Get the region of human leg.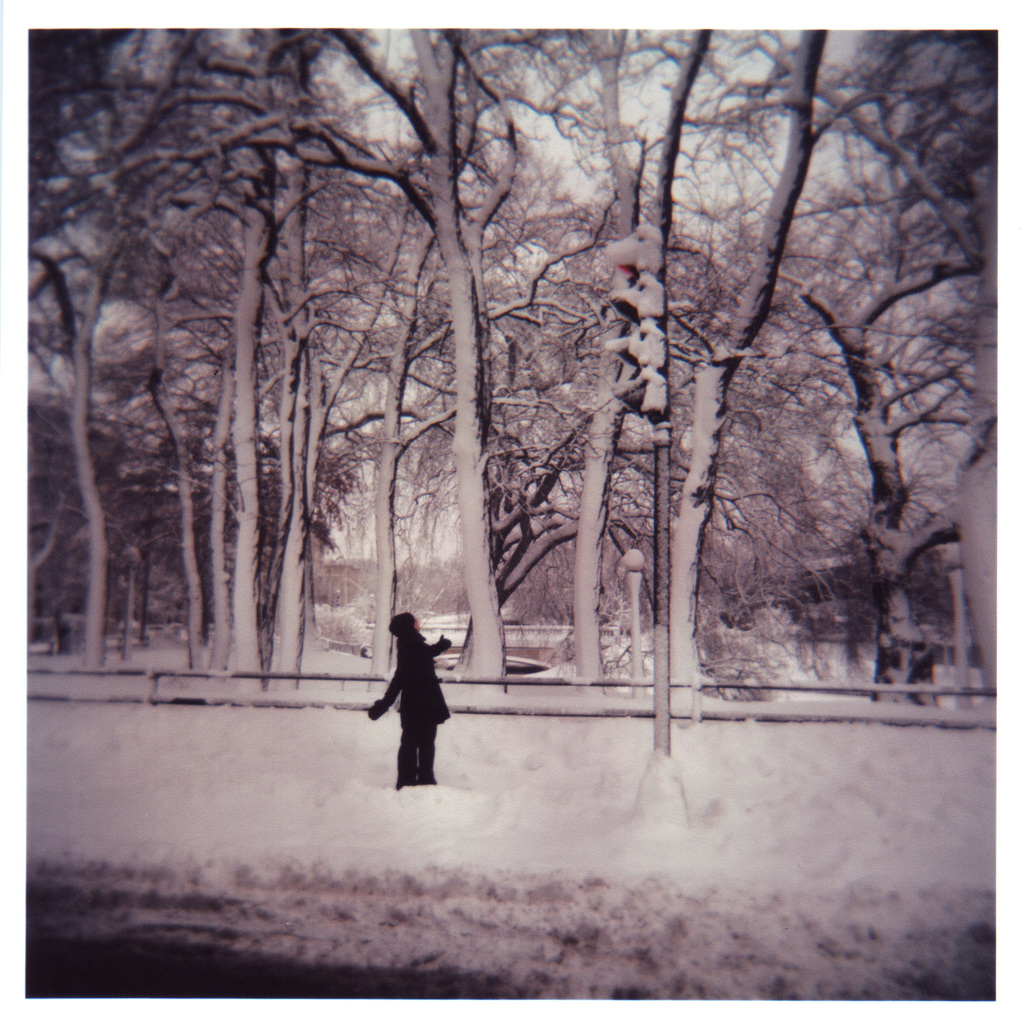
[414,724,436,786].
